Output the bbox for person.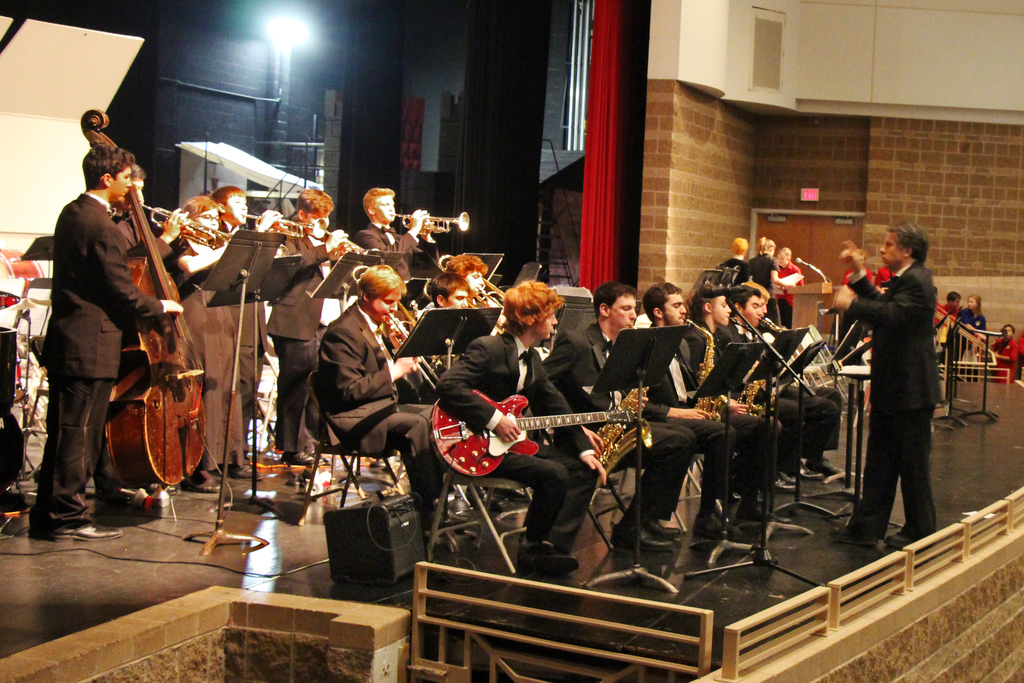
(left=560, top=289, right=678, bottom=545).
